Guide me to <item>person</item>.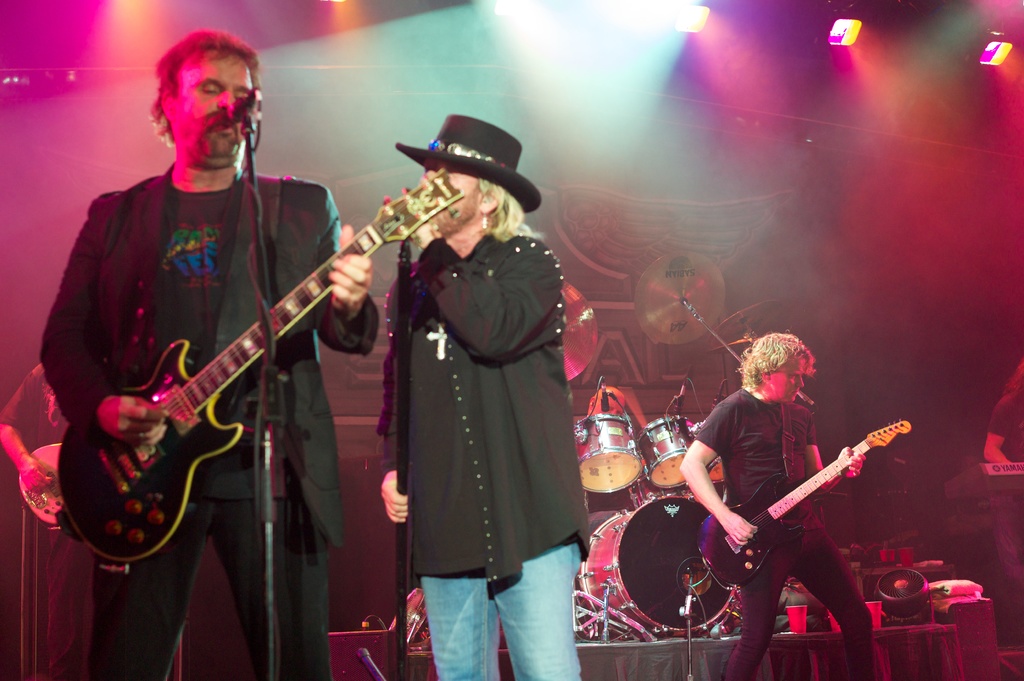
Guidance: crop(0, 361, 94, 680).
